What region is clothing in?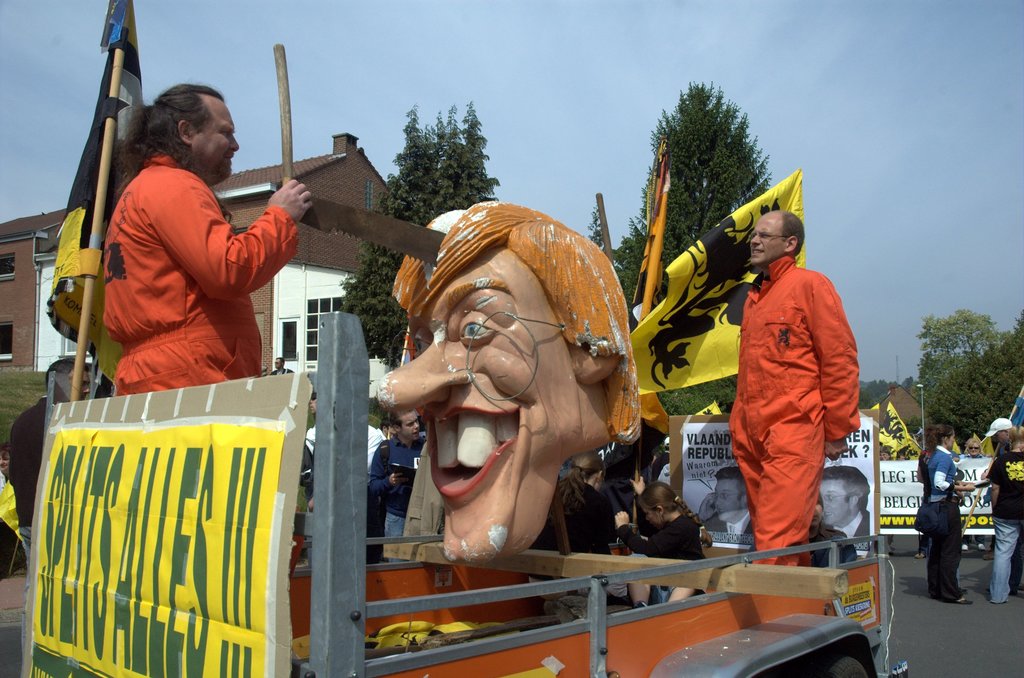
region(730, 255, 862, 567).
